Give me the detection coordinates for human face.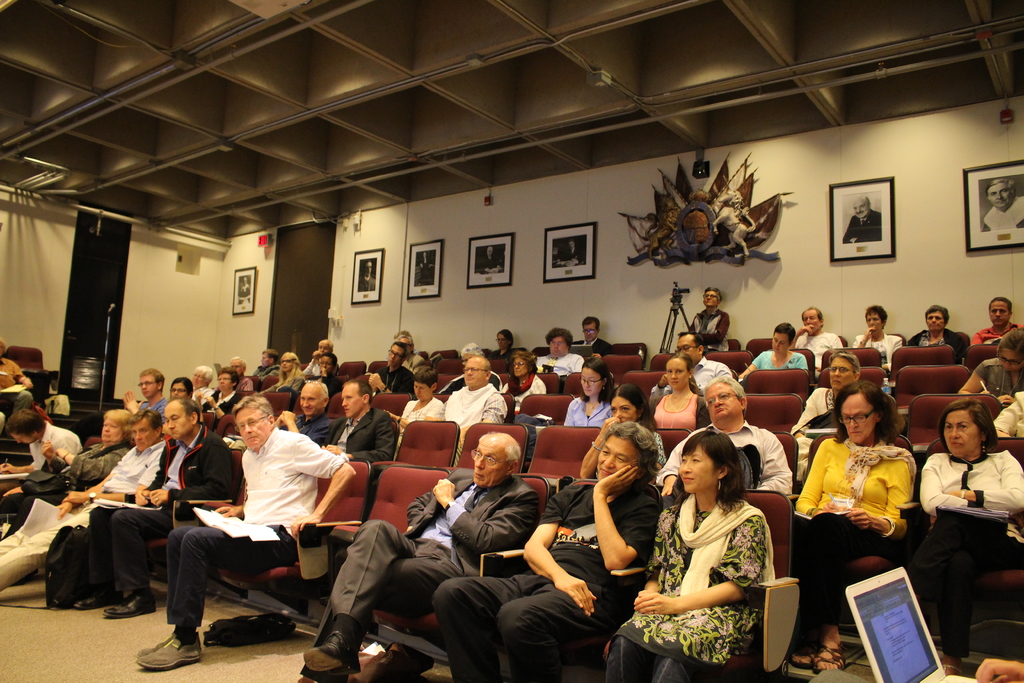
bbox=[924, 309, 946, 333].
